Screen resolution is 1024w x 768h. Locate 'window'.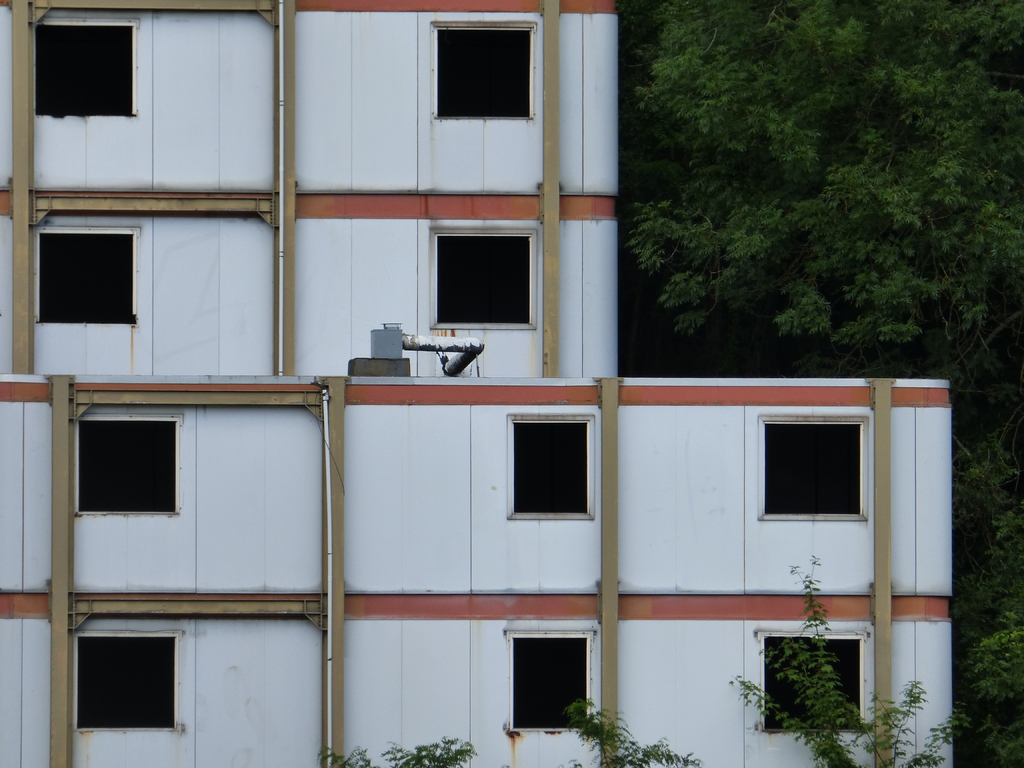
{"x1": 510, "y1": 426, "x2": 587, "y2": 513}.
